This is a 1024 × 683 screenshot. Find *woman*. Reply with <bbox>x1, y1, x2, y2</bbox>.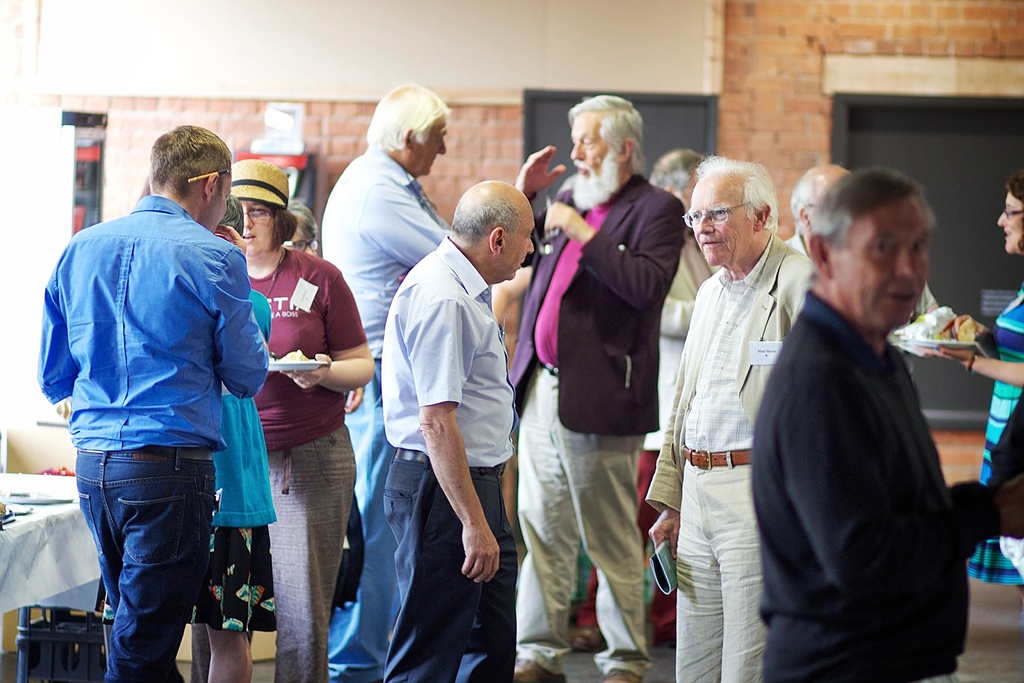
<bbox>909, 173, 1023, 598</bbox>.
